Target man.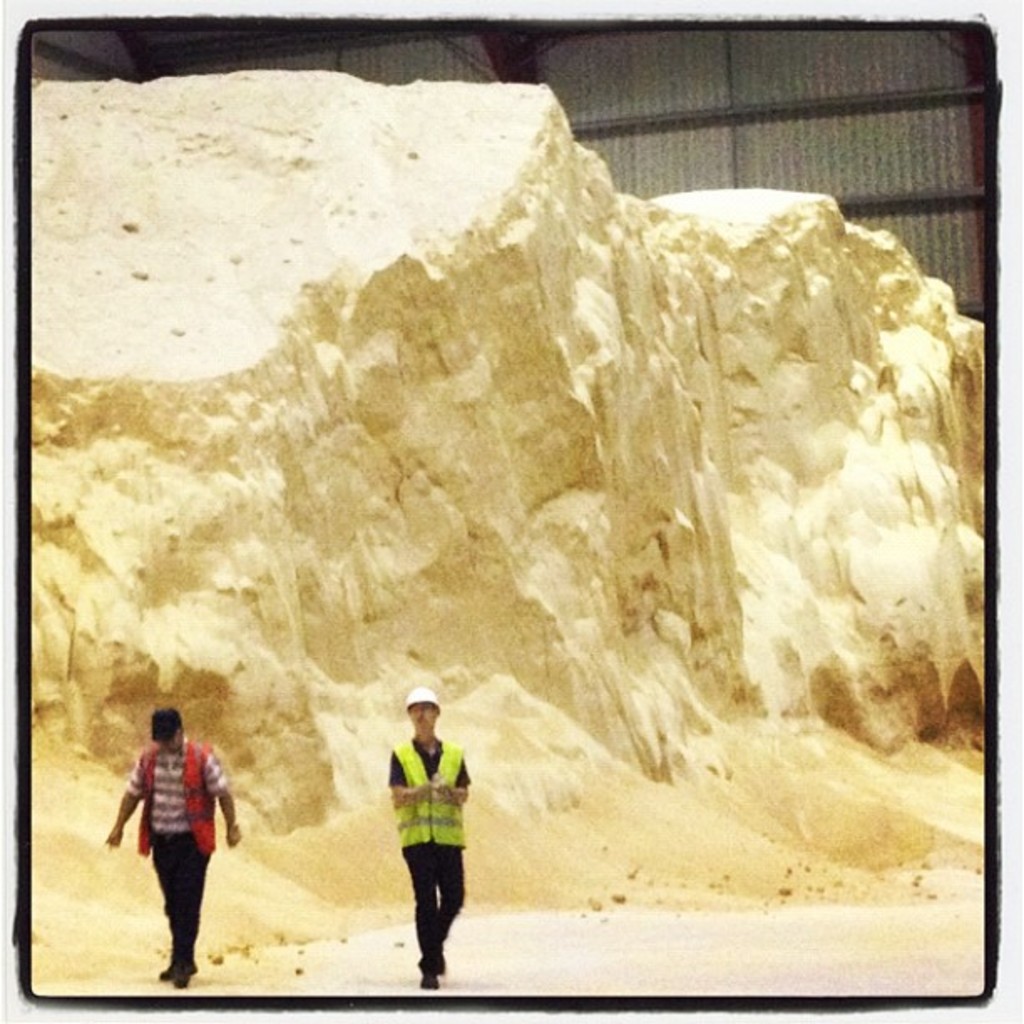
Target region: rect(100, 706, 244, 984).
